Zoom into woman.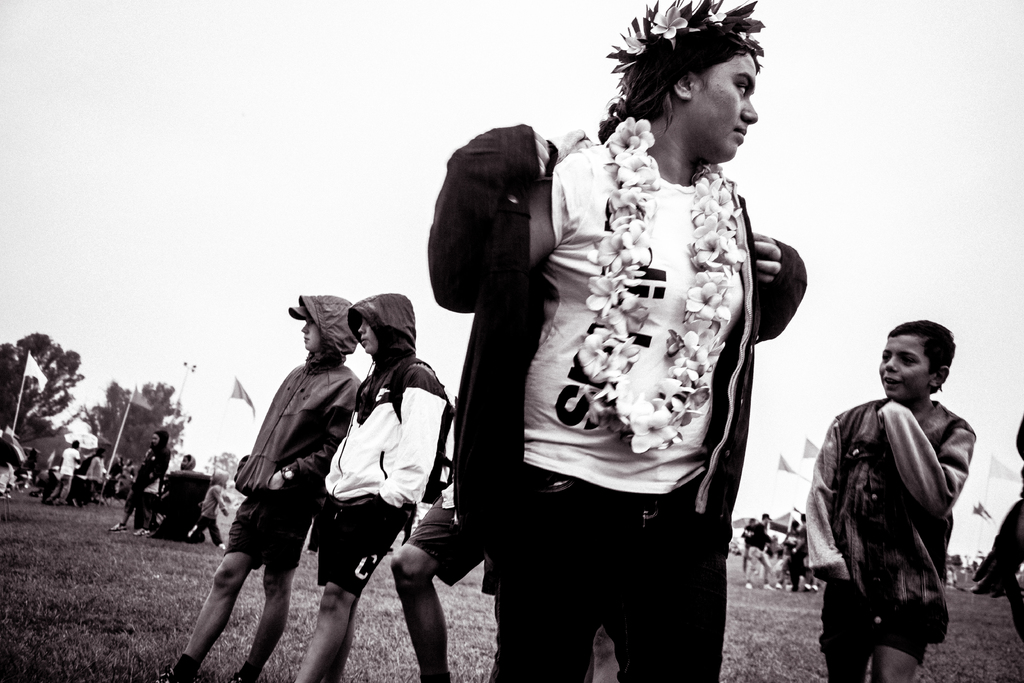
Zoom target: 424:35:812:682.
